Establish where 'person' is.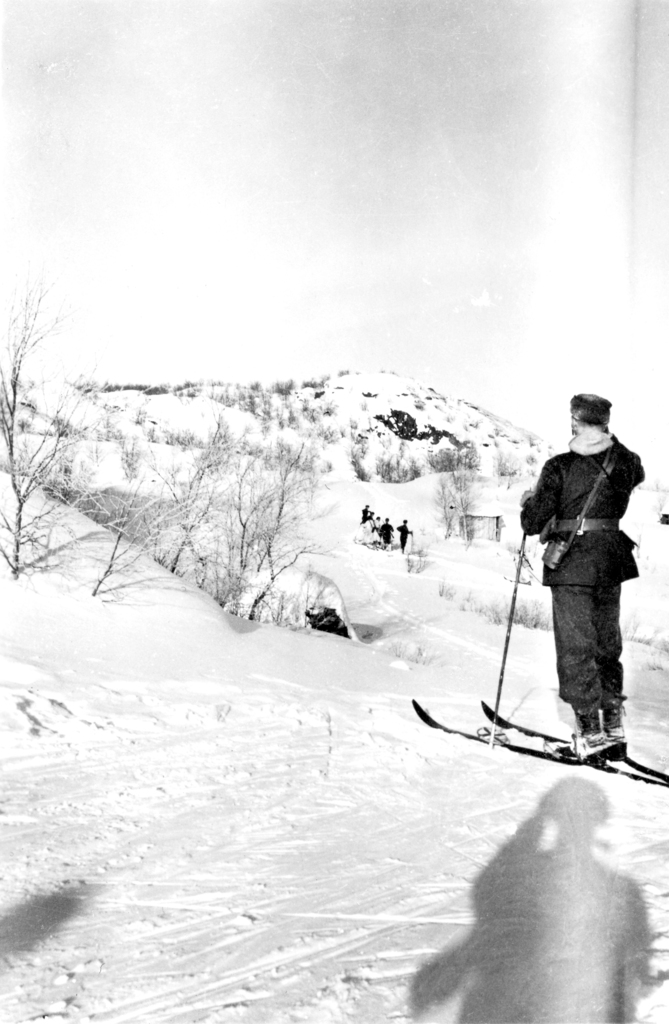
Established at x1=387 y1=511 x2=403 y2=555.
